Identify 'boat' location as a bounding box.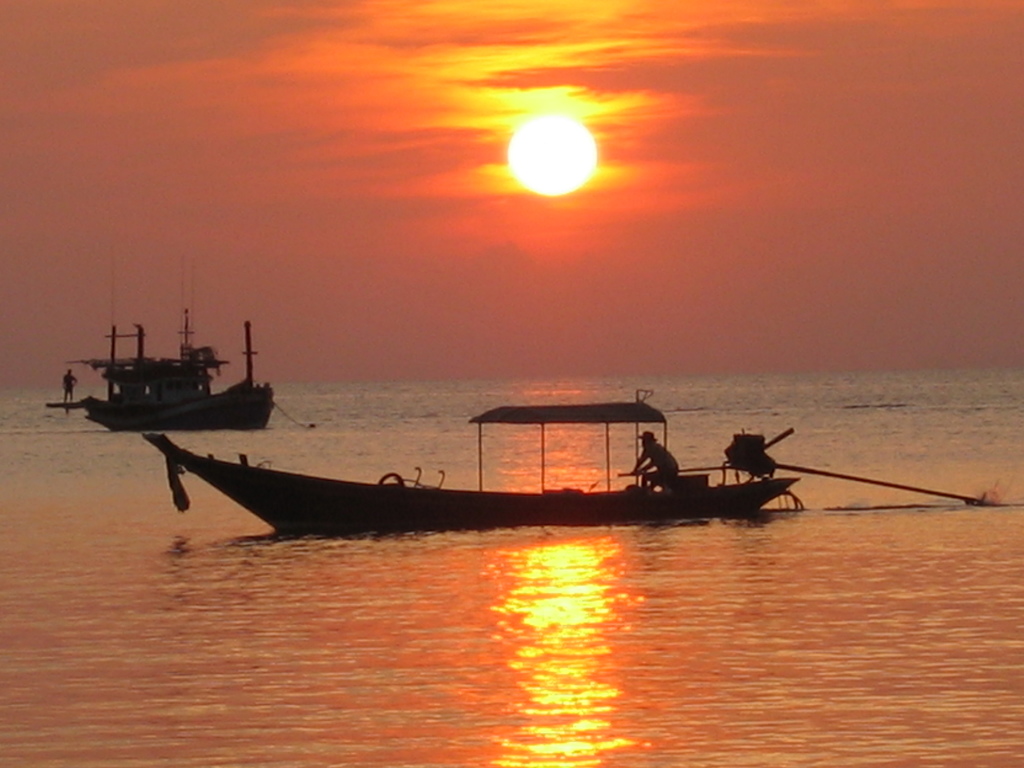
50, 304, 297, 433.
